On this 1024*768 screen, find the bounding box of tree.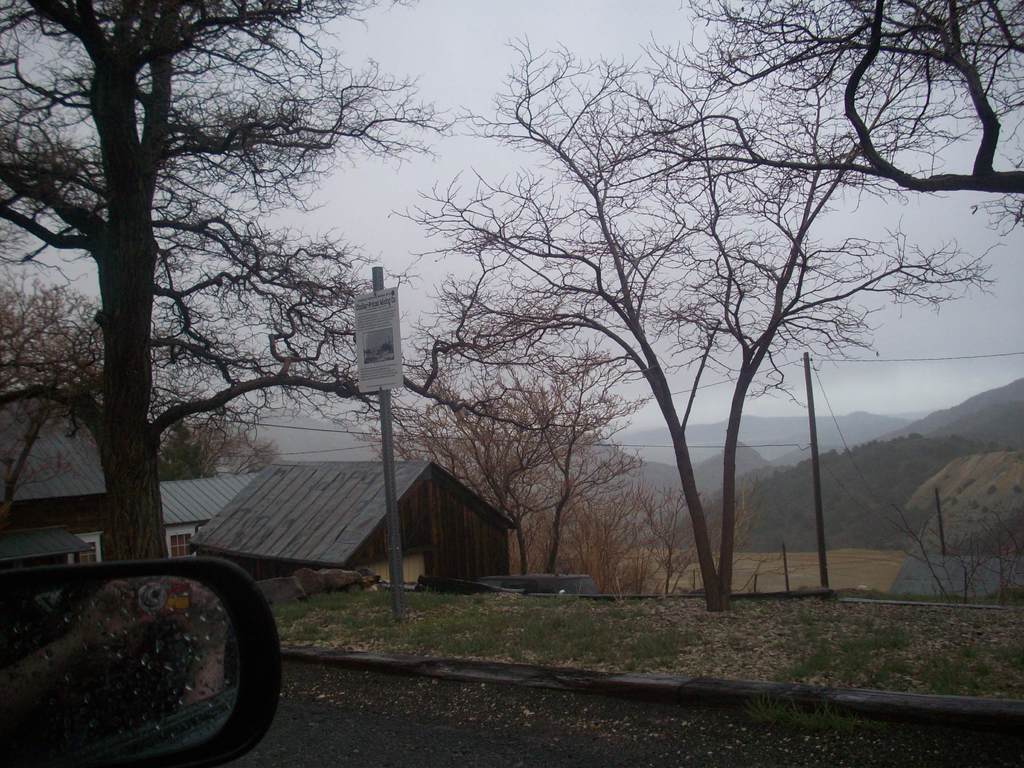
Bounding box: x1=346 y1=339 x2=647 y2=577.
